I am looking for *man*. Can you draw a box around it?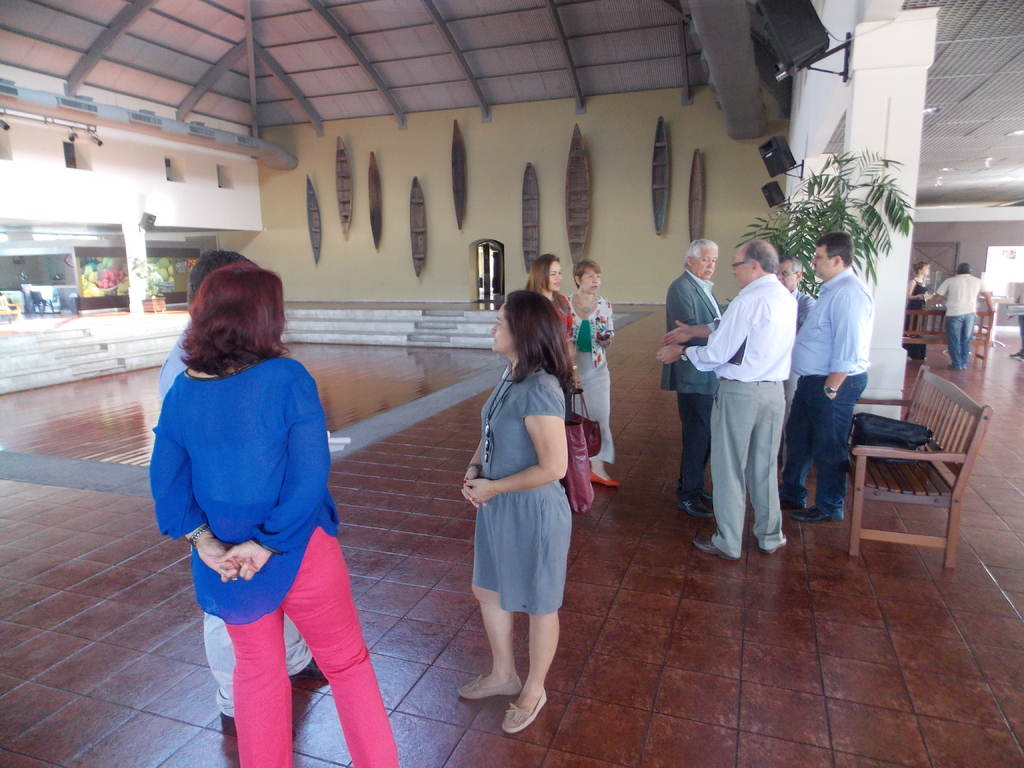
Sure, the bounding box is 924/262/995/369.
